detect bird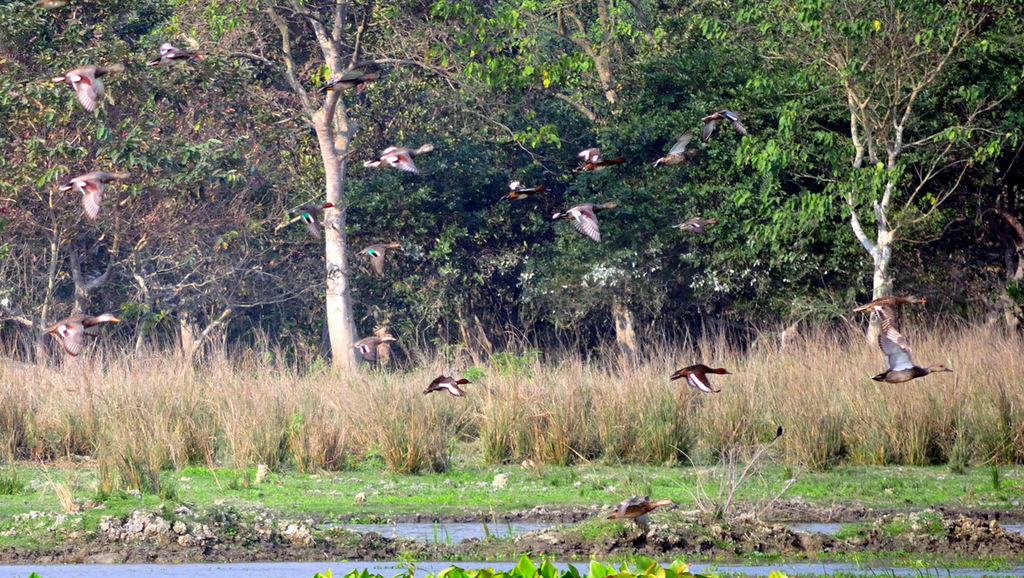
bbox(502, 178, 544, 201)
